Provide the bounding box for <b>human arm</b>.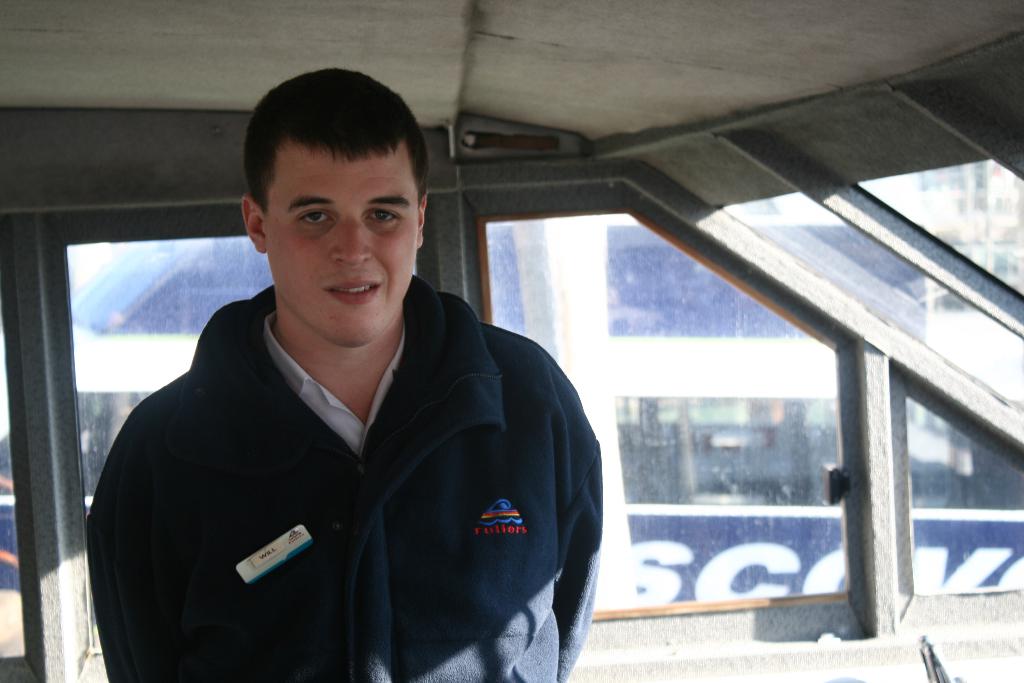
pyautogui.locateOnScreen(534, 340, 604, 679).
